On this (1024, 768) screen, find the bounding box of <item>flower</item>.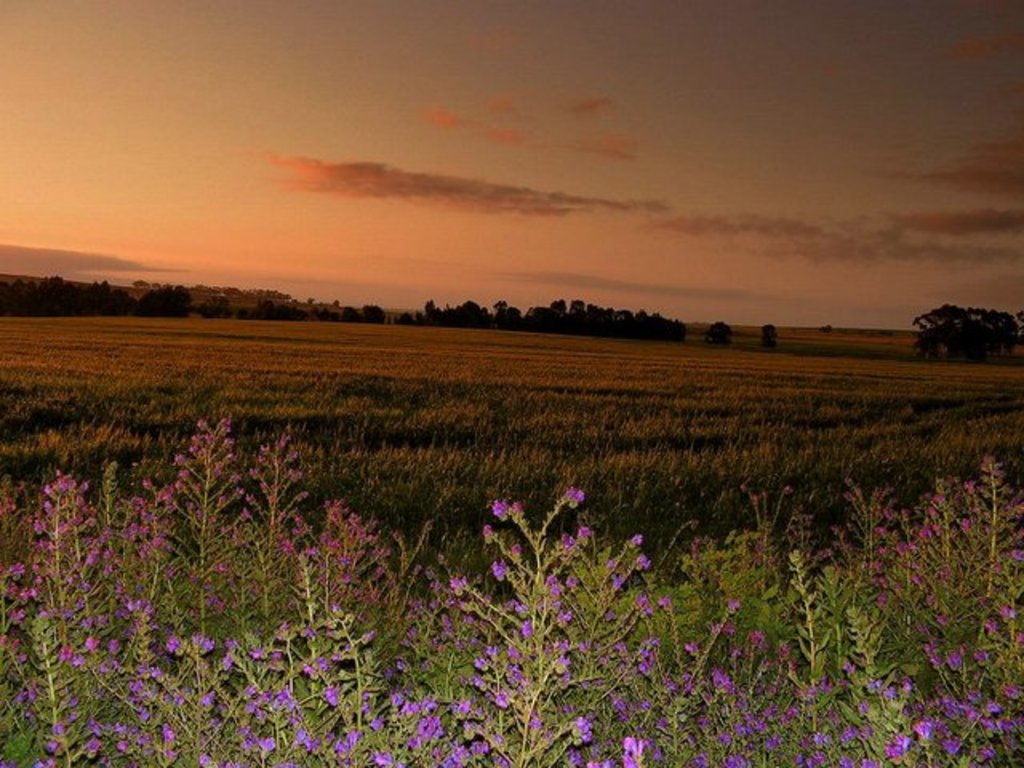
Bounding box: (left=507, top=638, right=522, bottom=659).
